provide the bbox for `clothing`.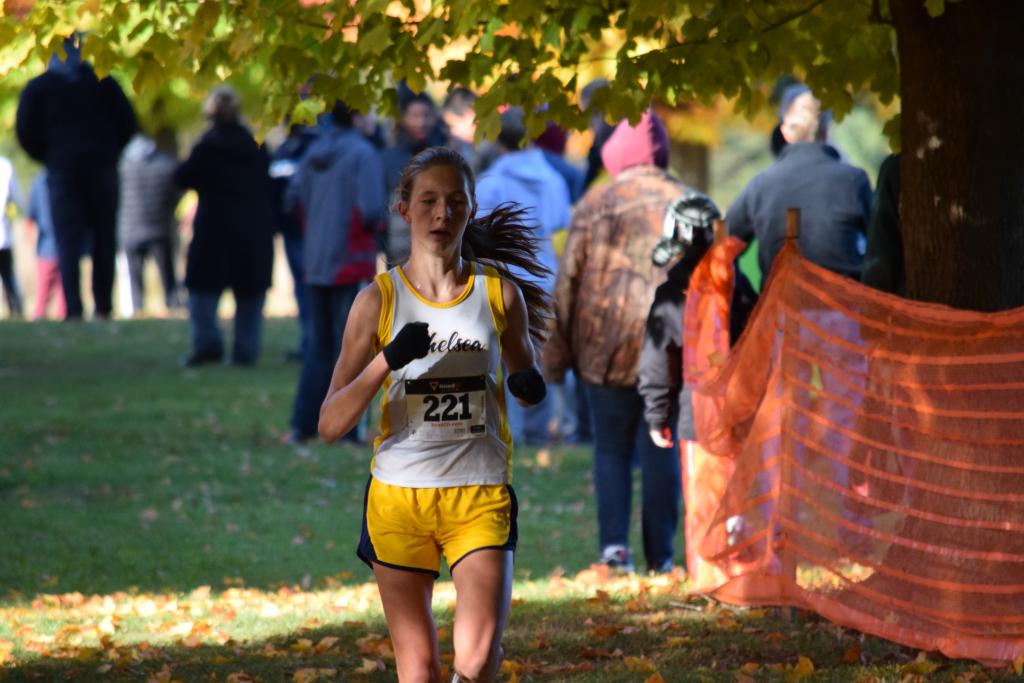
bbox(481, 151, 568, 425).
